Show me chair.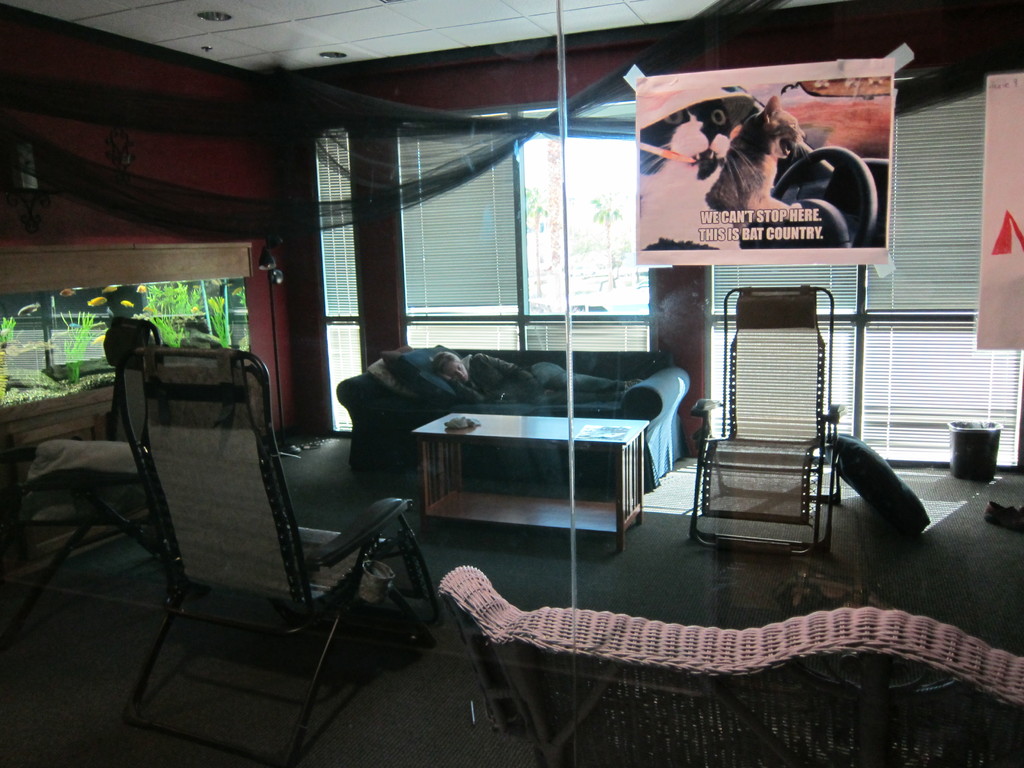
chair is here: pyautogui.locateOnScreen(687, 284, 845, 553).
